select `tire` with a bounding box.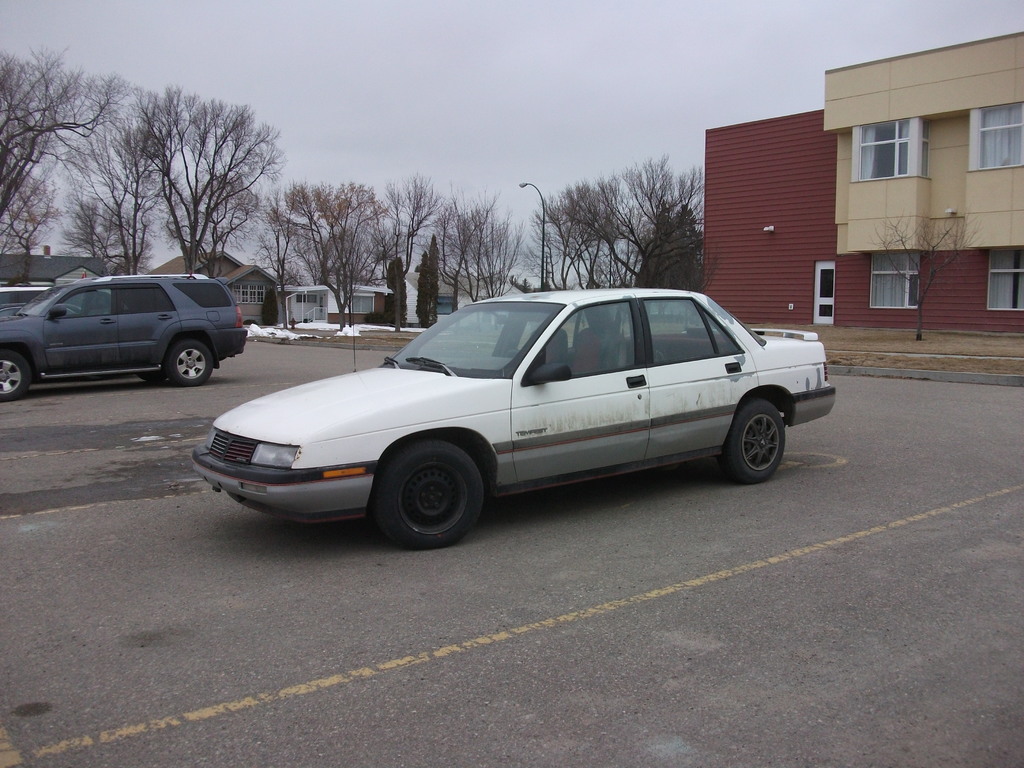
rect(726, 399, 784, 481).
